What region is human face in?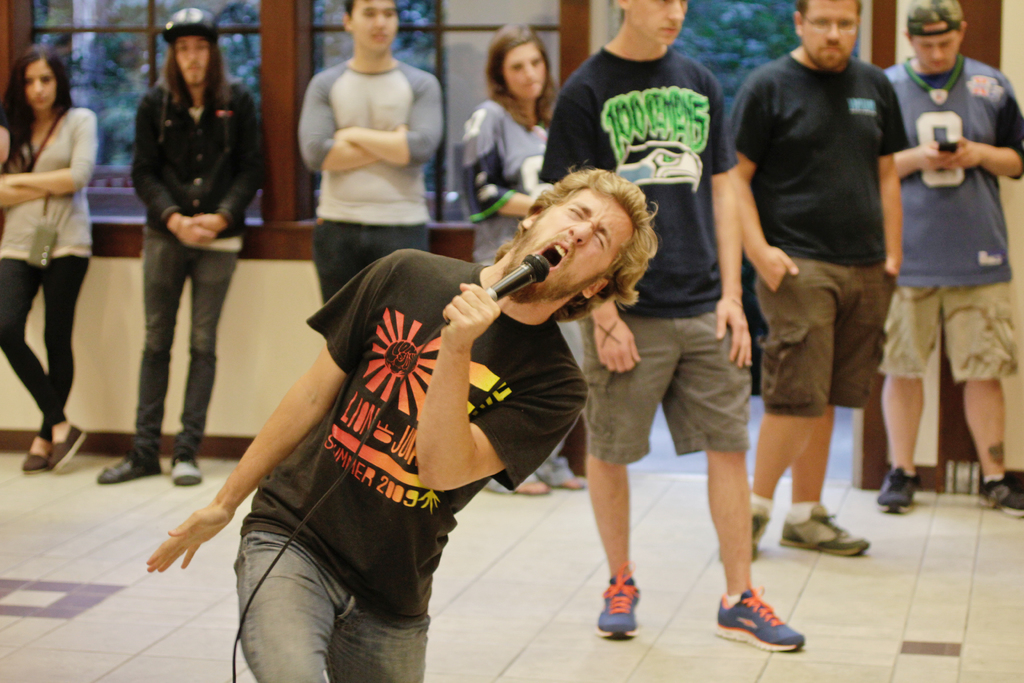
628 0 689 45.
